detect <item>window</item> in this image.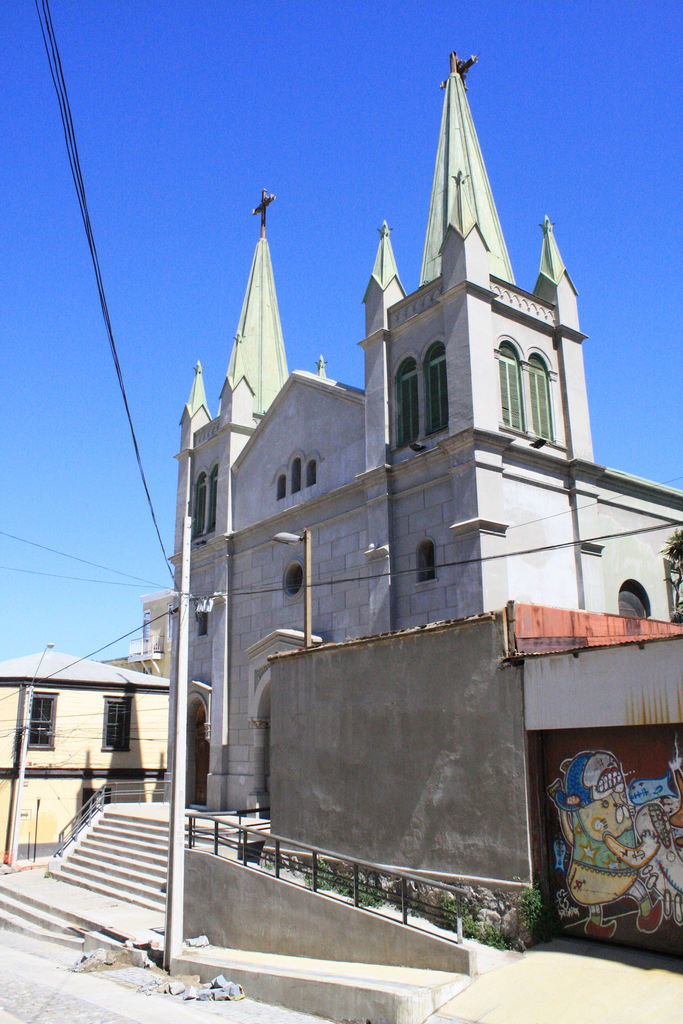
Detection: box=[391, 353, 423, 449].
